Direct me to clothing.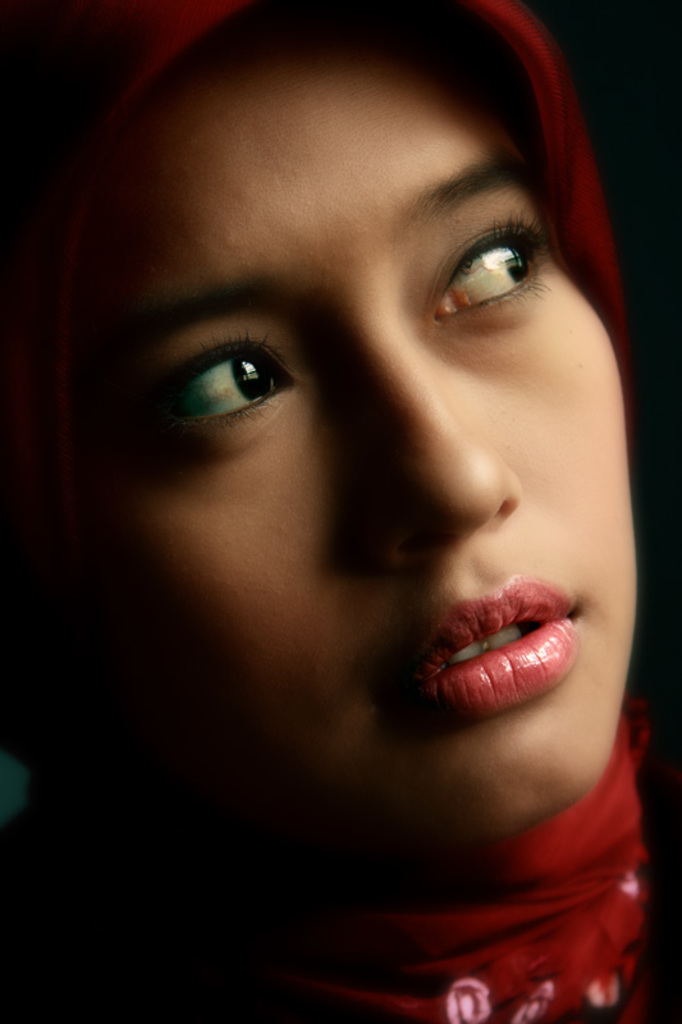
Direction: 0:0:681:1023.
